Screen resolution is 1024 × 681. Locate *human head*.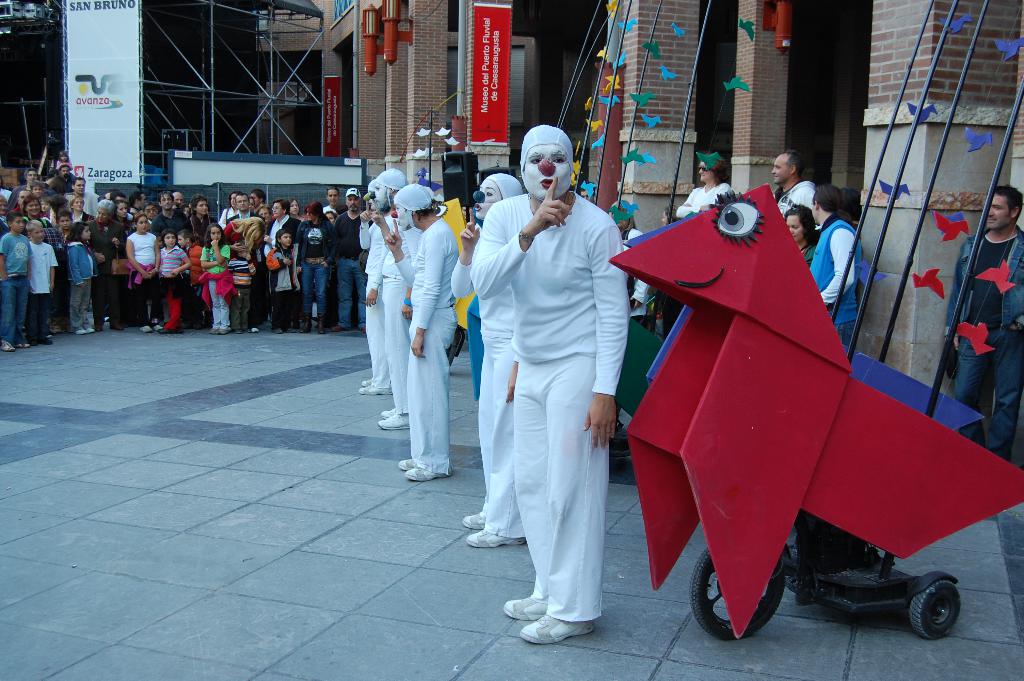
locate(773, 149, 805, 184).
